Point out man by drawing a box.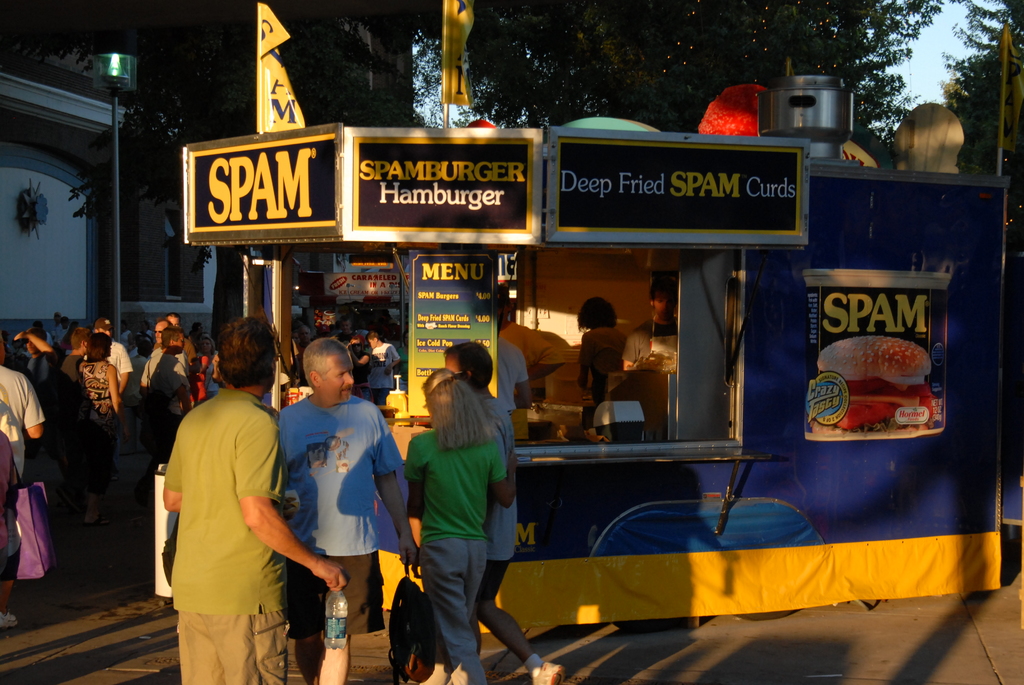
l=442, t=342, r=564, b=684.
